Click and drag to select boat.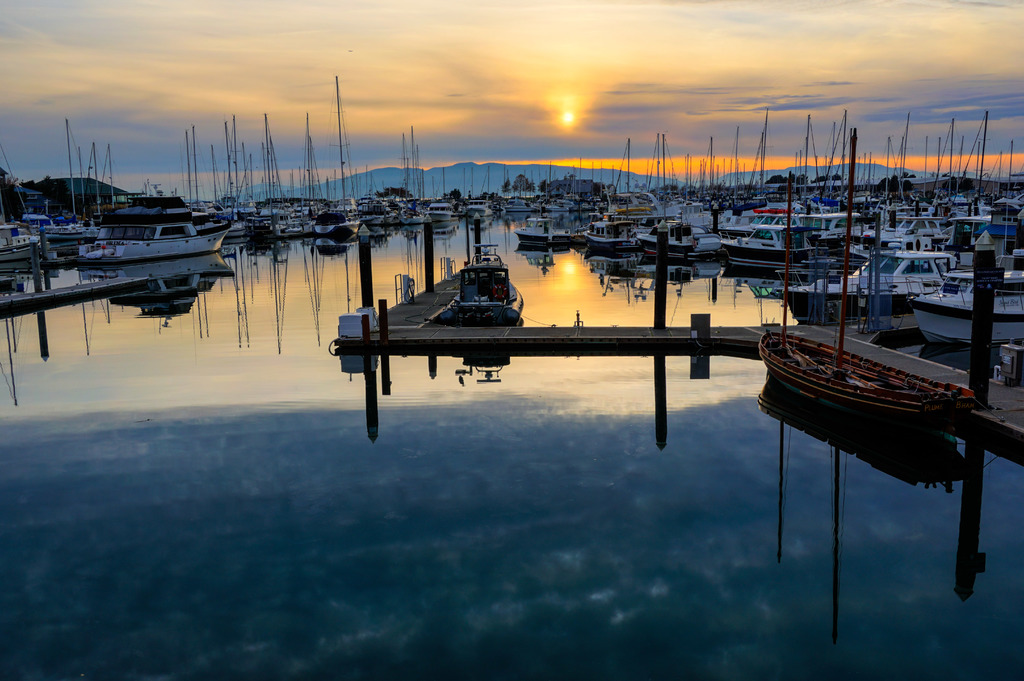
Selection: bbox=[27, 122, 134, 271].
